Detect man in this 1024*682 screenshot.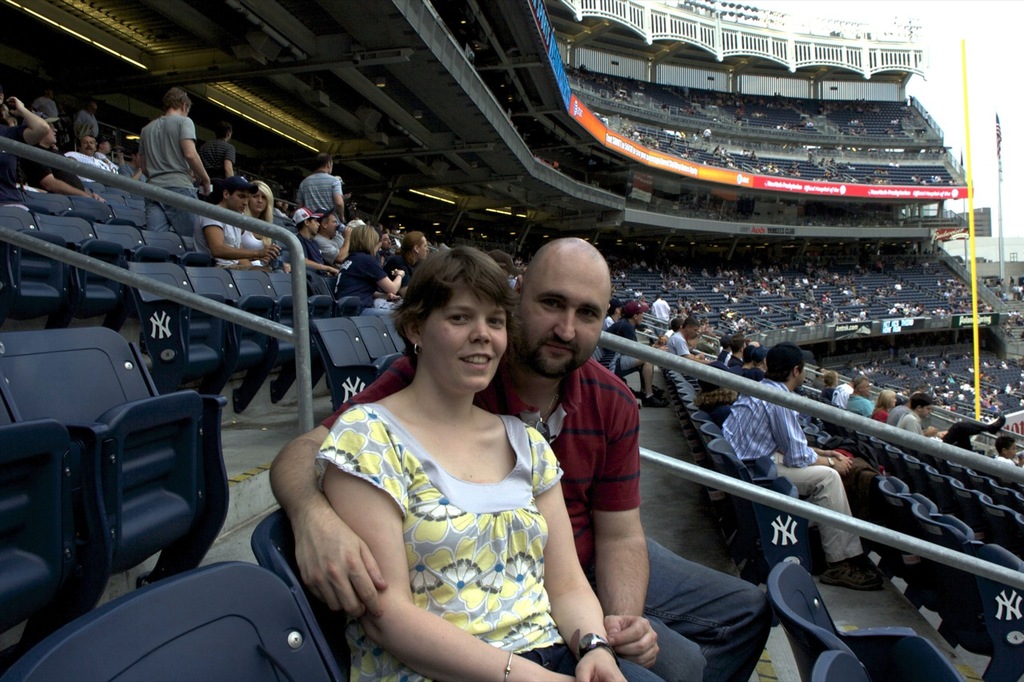
Detection: detection(831, 375, 865, 415).
